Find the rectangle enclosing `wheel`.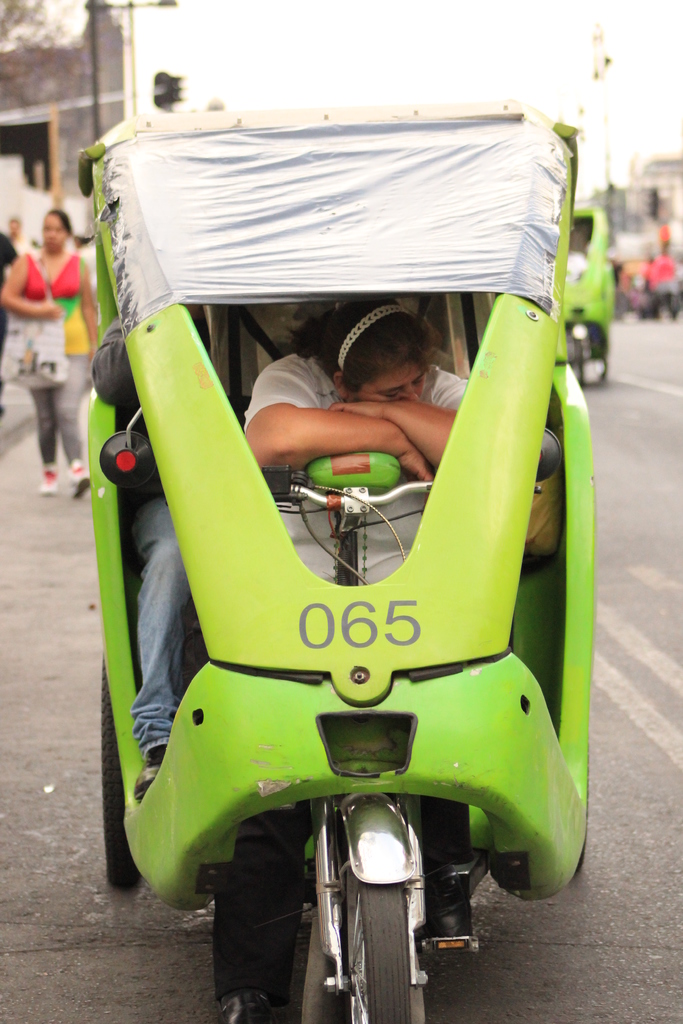
bbox=[94, 648, 141, 901].
